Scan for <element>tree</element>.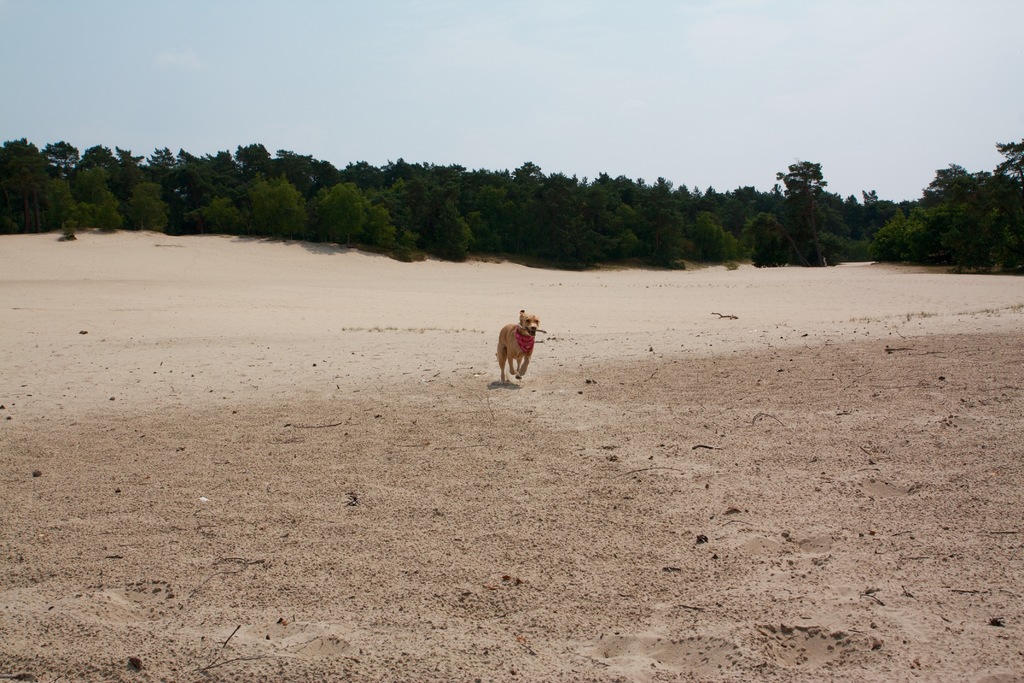
Scan result: 370/176/415/235.
